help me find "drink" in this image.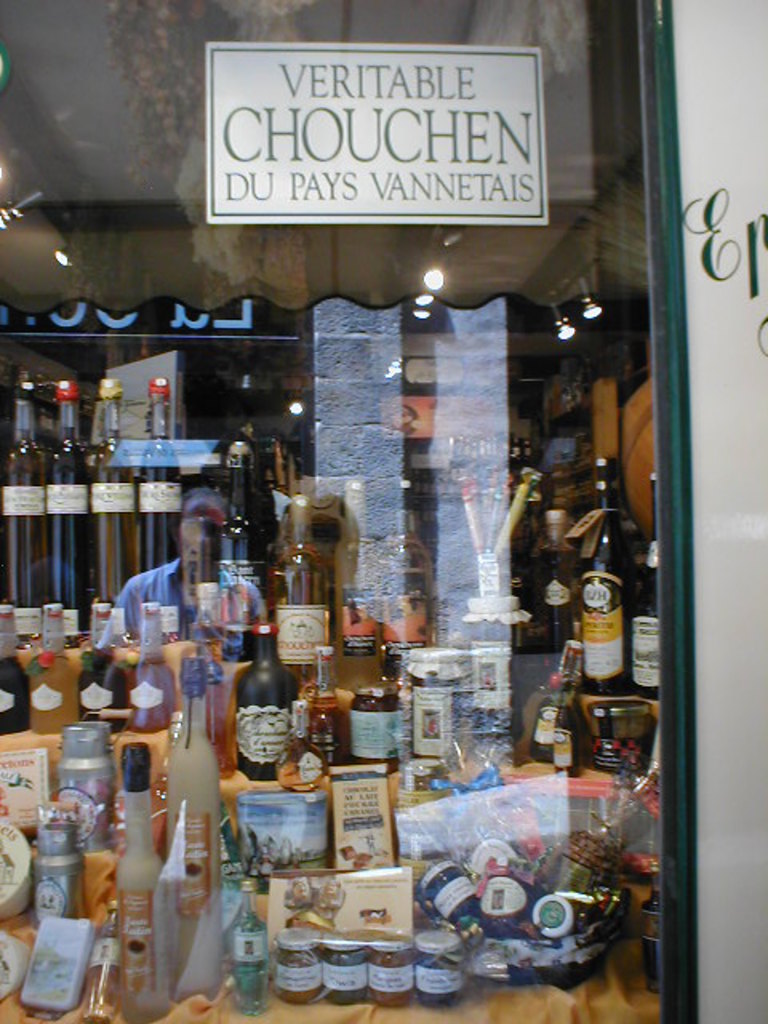
Found it: (left=147, top=432, right=184, bottom=618).
